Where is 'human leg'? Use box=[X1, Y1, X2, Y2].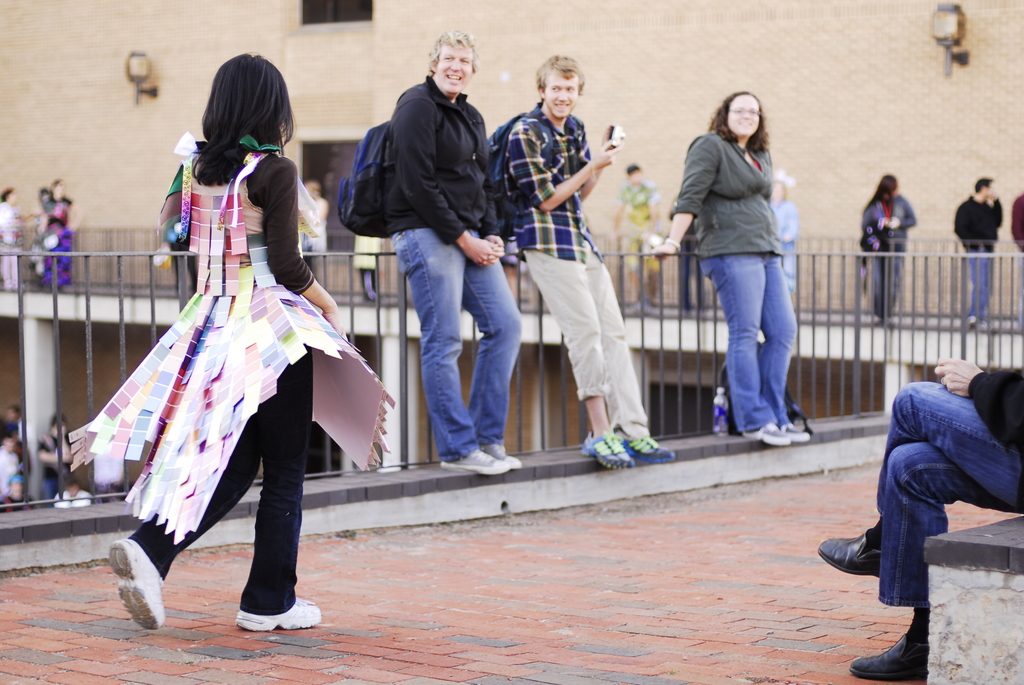
box=[460, 232, 524, 473].
